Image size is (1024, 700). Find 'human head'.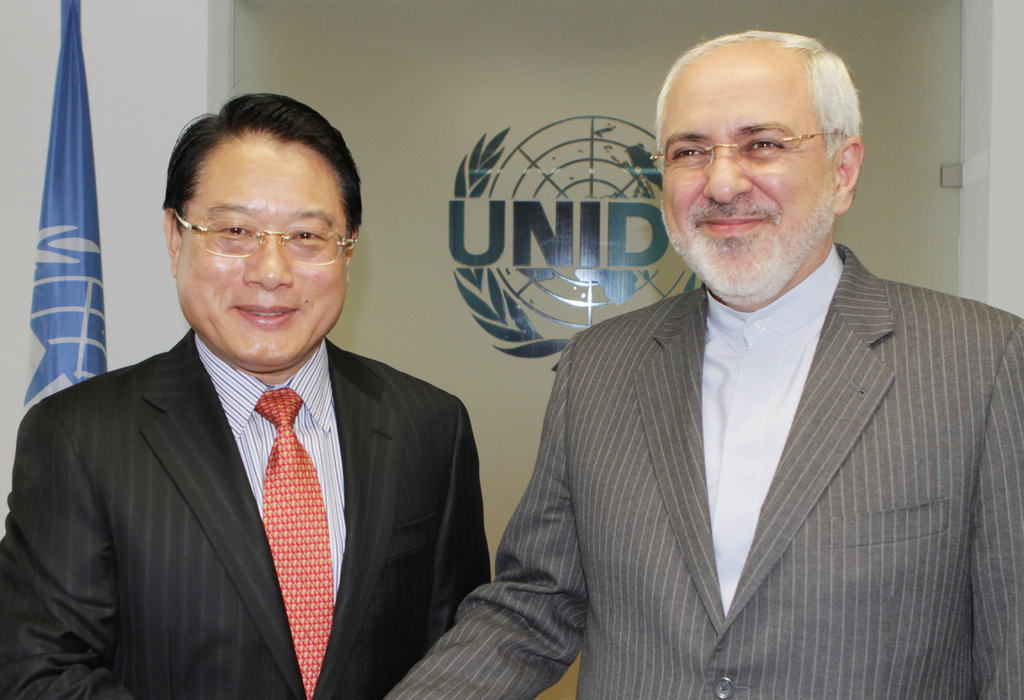
BBox(656, 22, 873, 279).
